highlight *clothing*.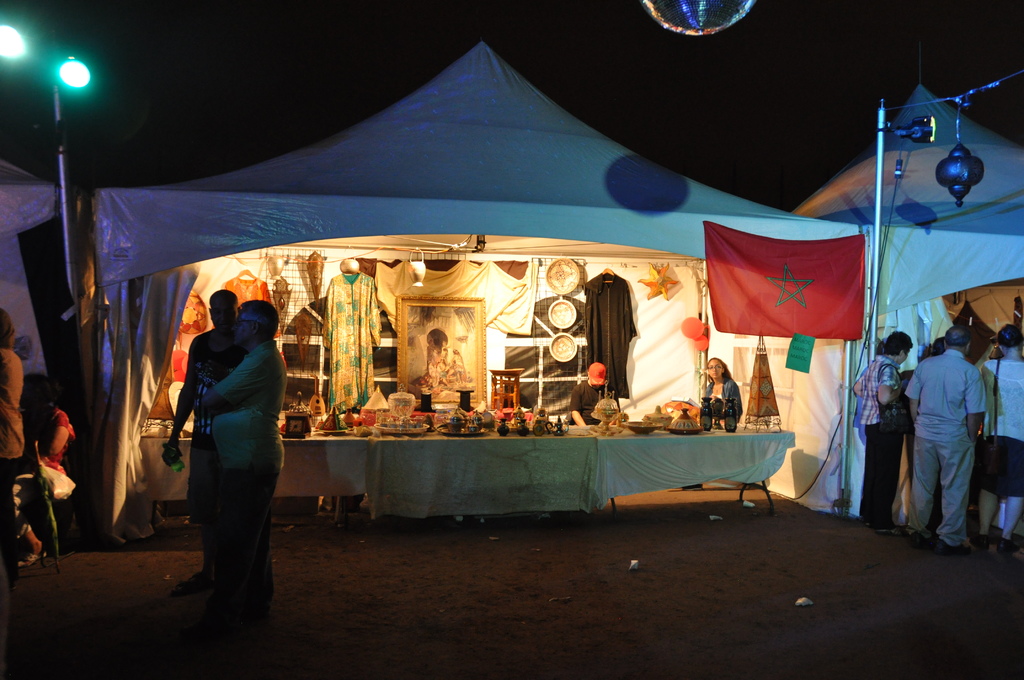
Highlighted region: locate(584, 268, 643, 393).
